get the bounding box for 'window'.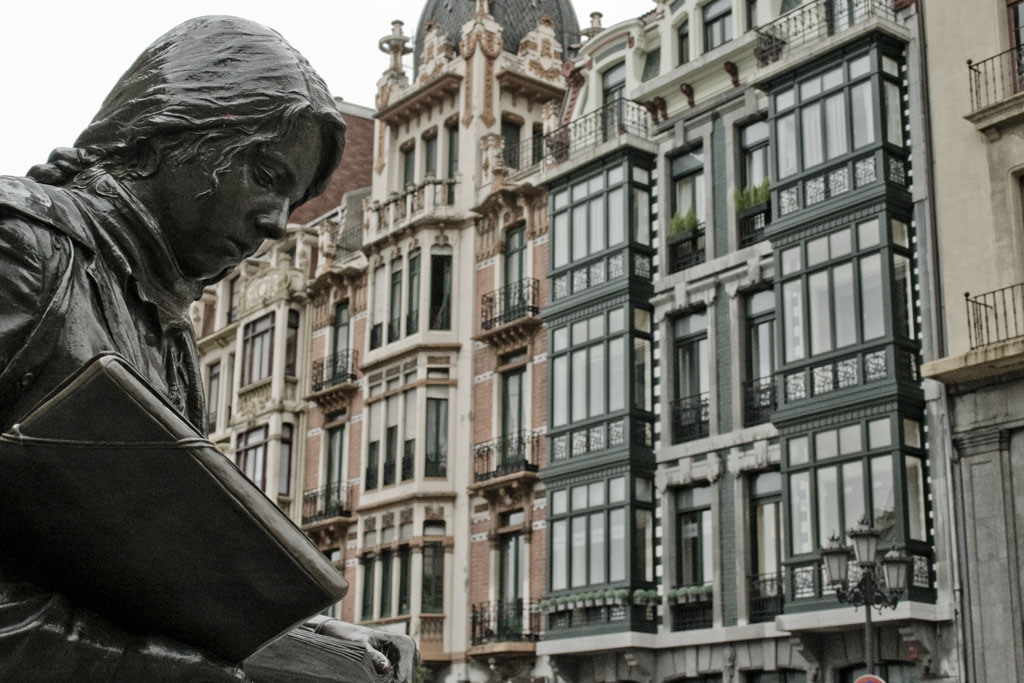
bbox=(364, 394, 384, 485).
